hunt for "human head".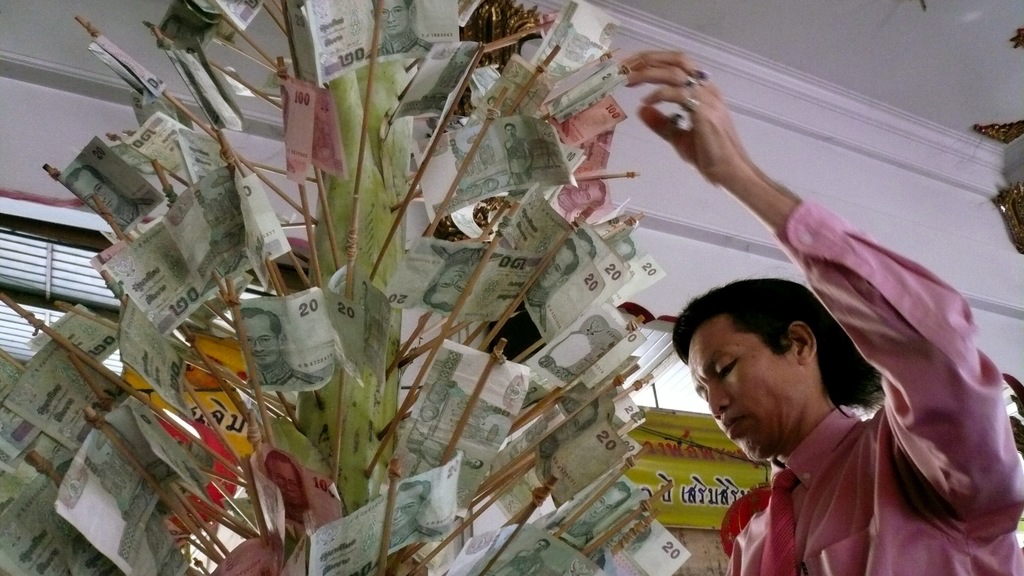
Hunted down at detection(675, 276, 851, 430).
